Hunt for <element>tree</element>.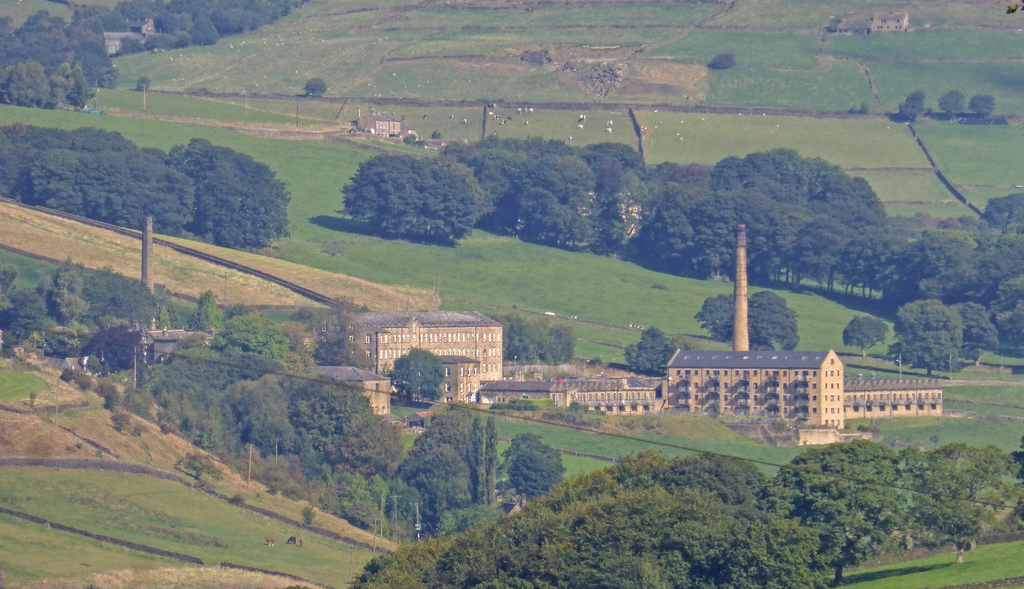
Hunted down at left=195, top=19, right=229, bottom=48.
